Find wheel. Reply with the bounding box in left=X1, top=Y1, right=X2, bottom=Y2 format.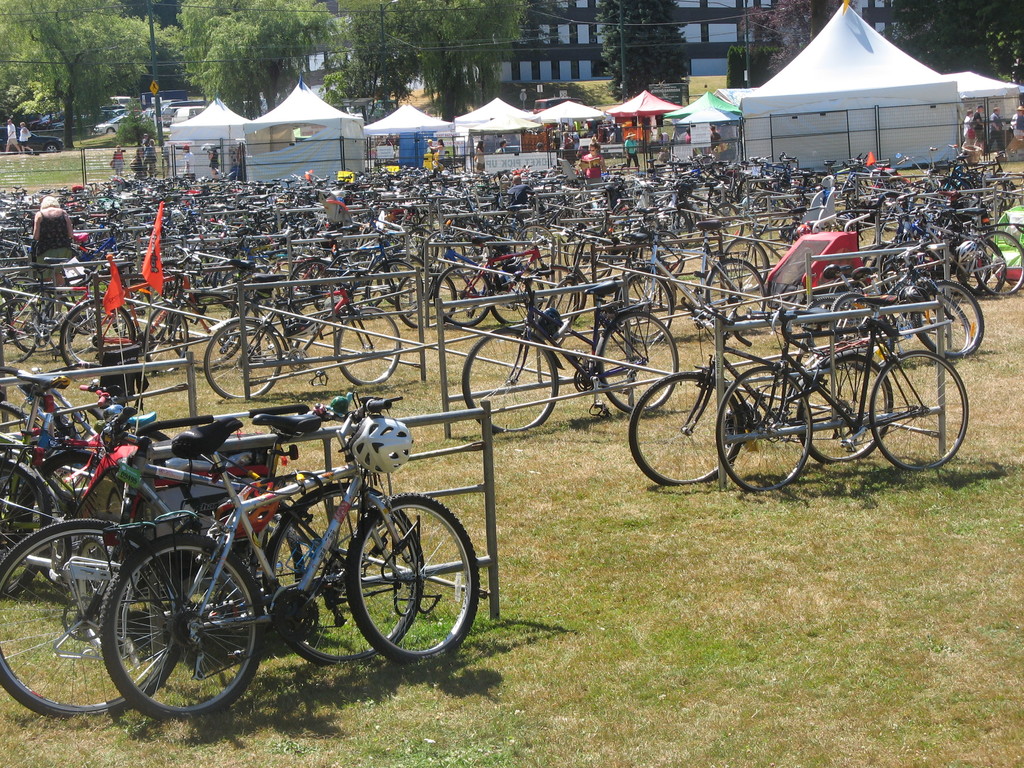
left=213, top=260, right=241, bottom=305.
